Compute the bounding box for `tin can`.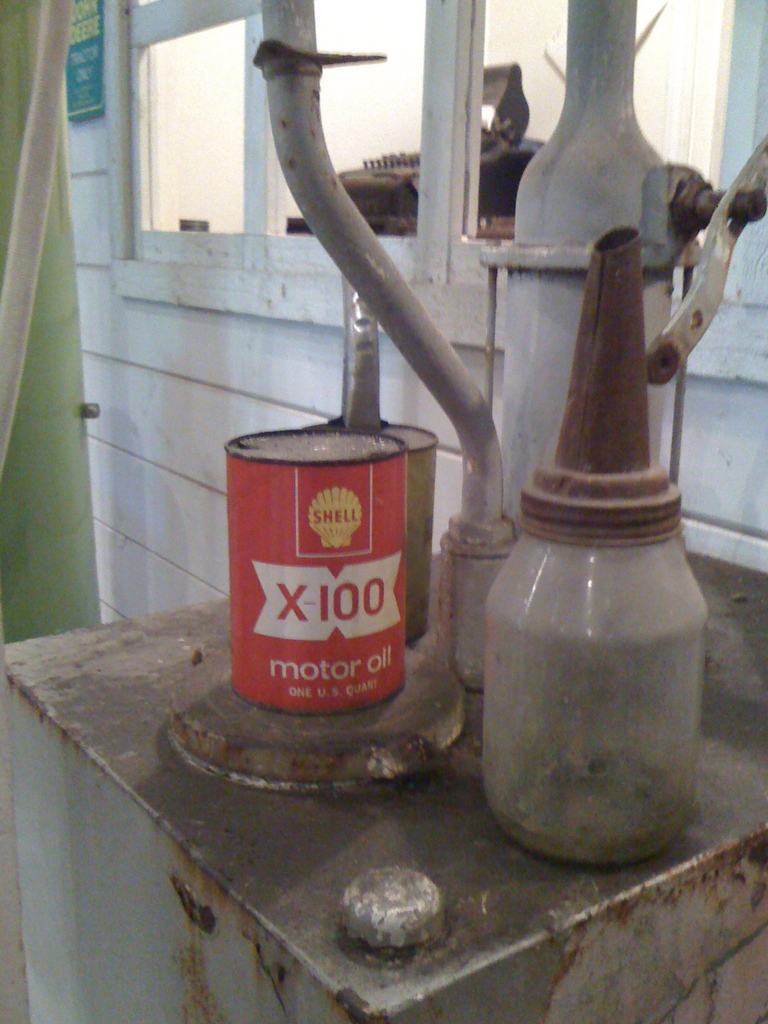
bbox=(300, 424, 439, 644).
